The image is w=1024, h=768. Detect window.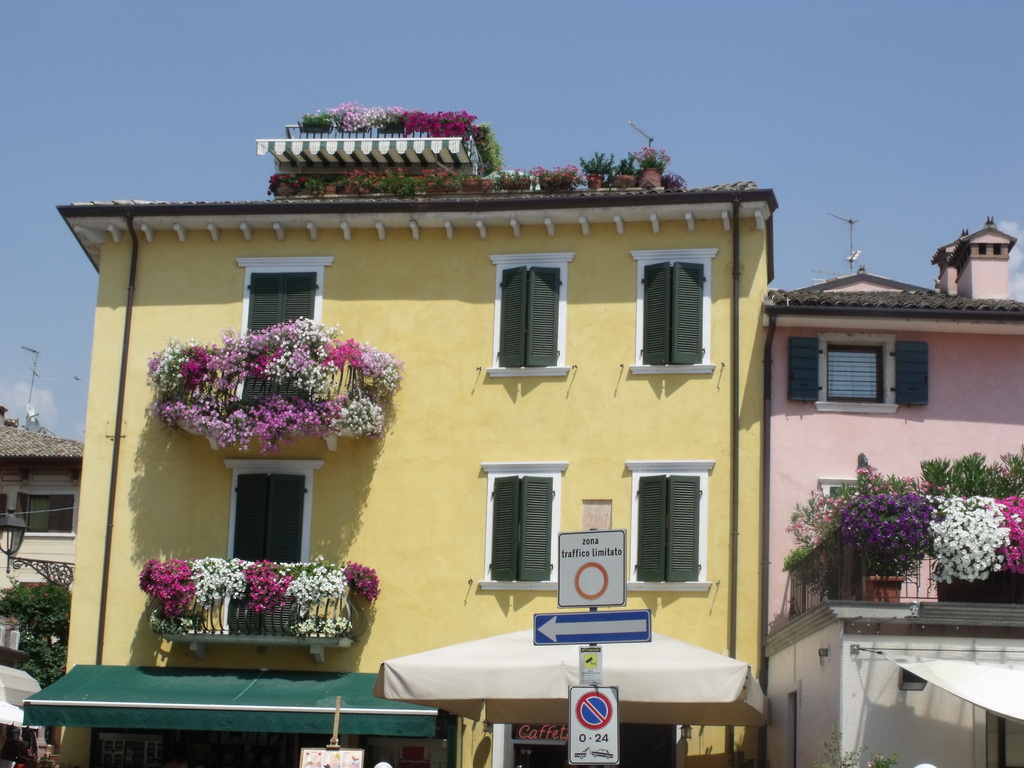
Detection: detection(490, 468, 557, 584).
